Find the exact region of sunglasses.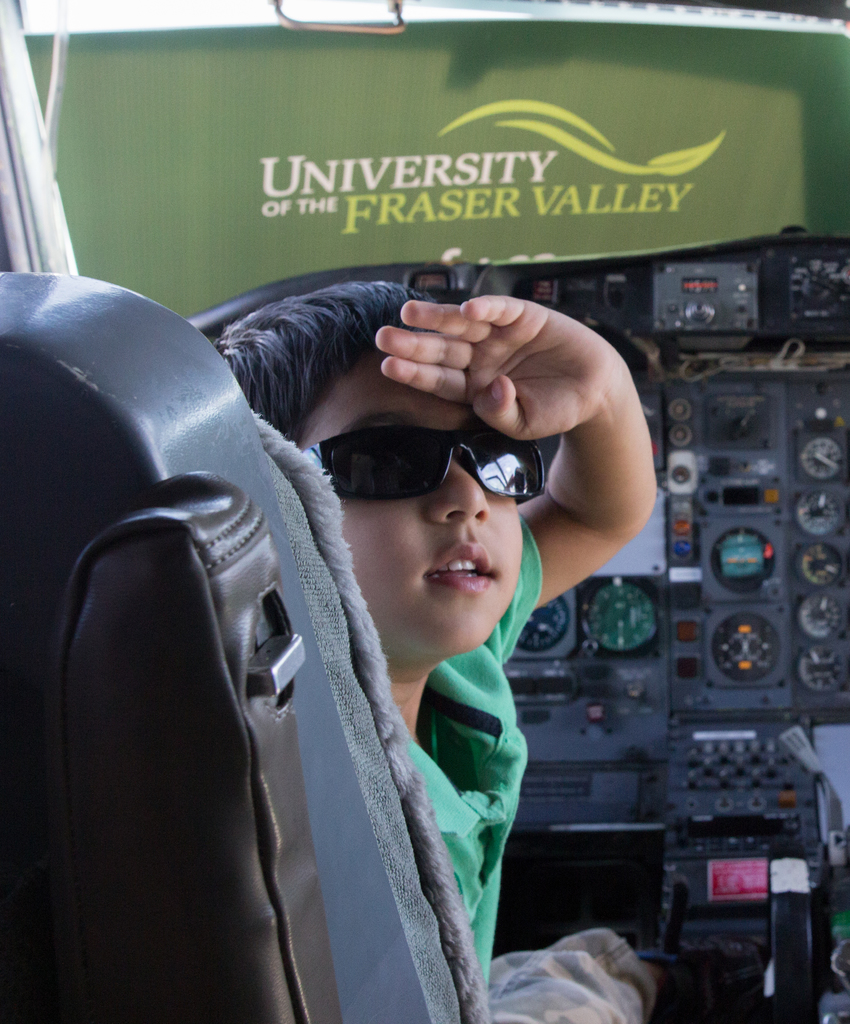
Exact region: <box>303,424,550,508</box>.
